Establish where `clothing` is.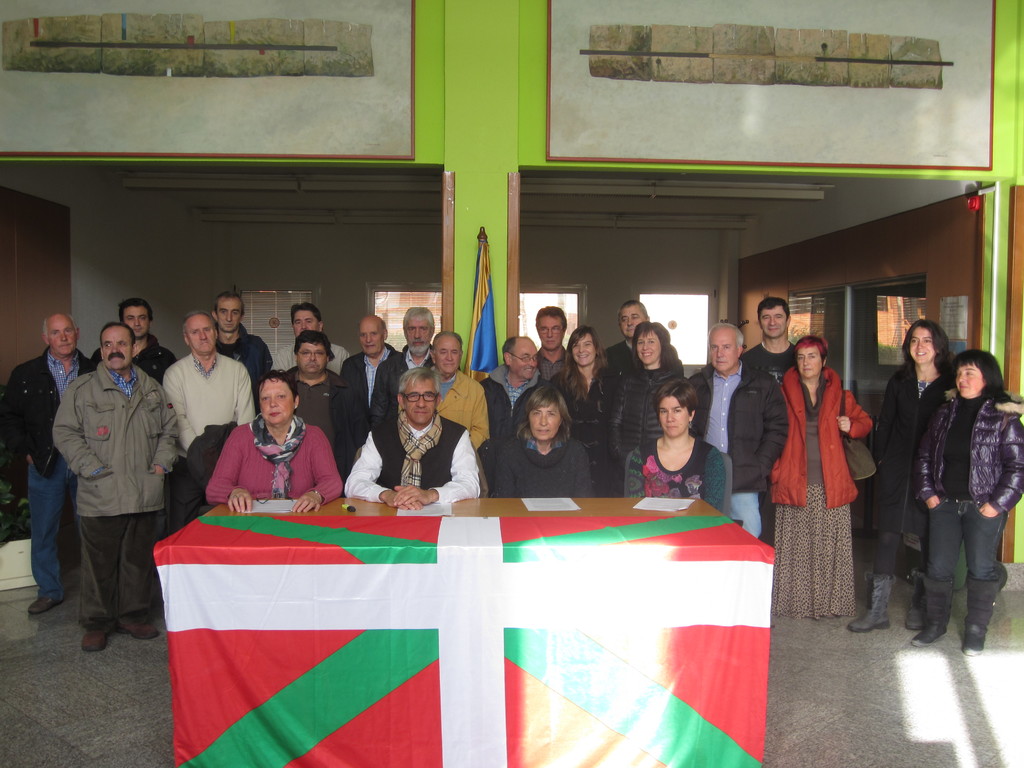
Established at bbox(271, 339, 348, 371).
